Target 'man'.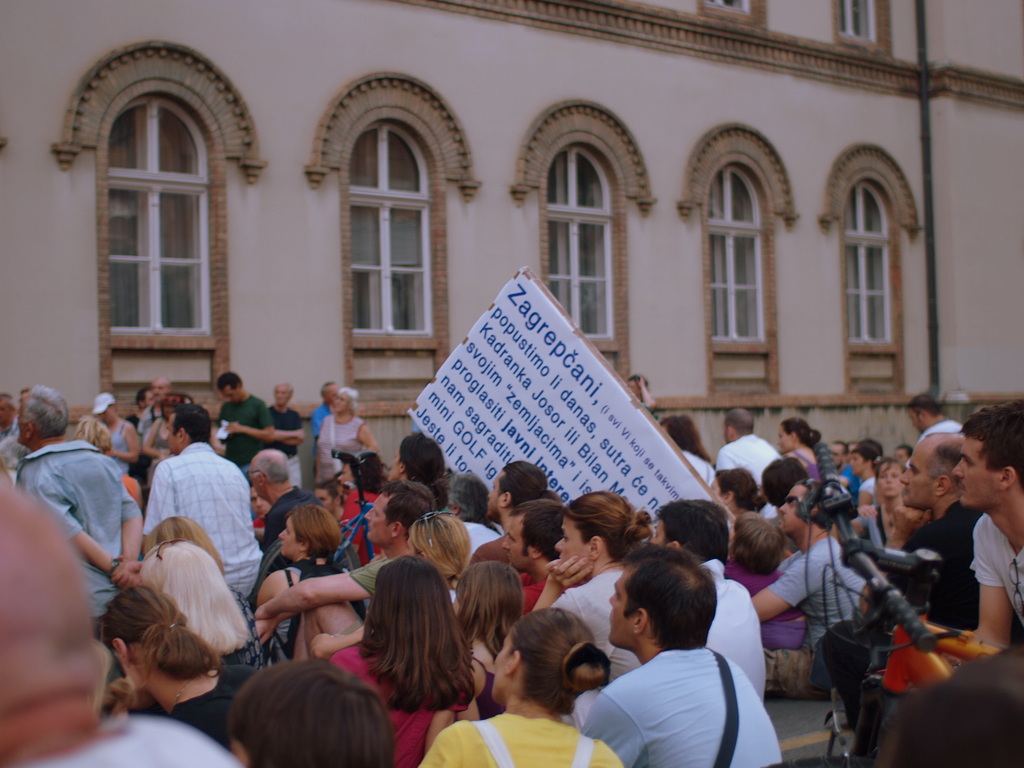
Target region: 497:495:575:618.
